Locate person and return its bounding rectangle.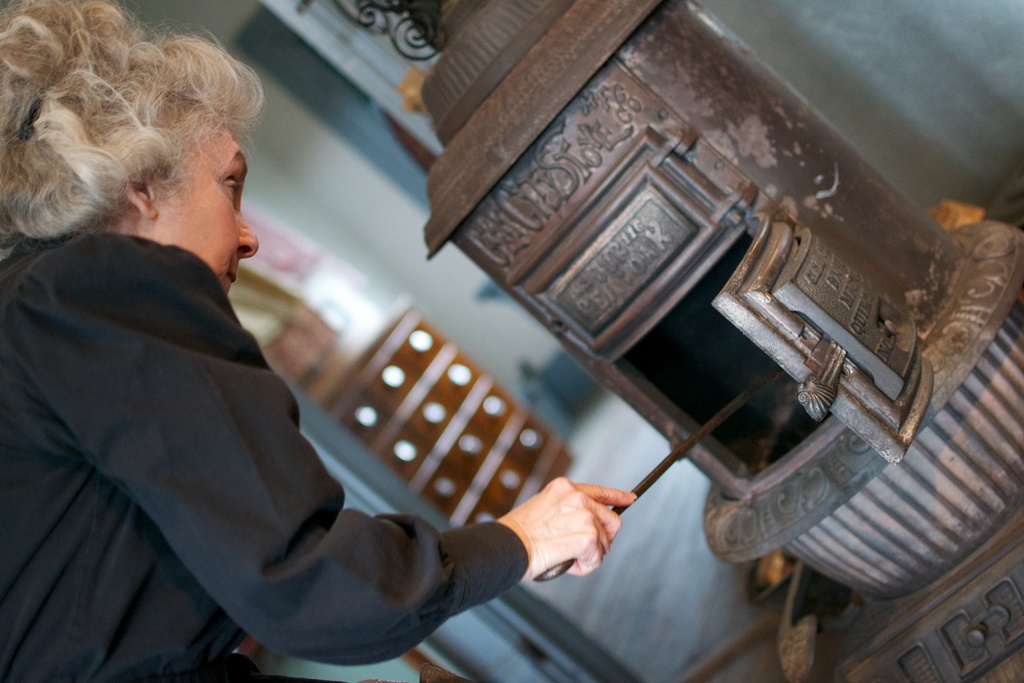
region(47, 50, 540, 664).
